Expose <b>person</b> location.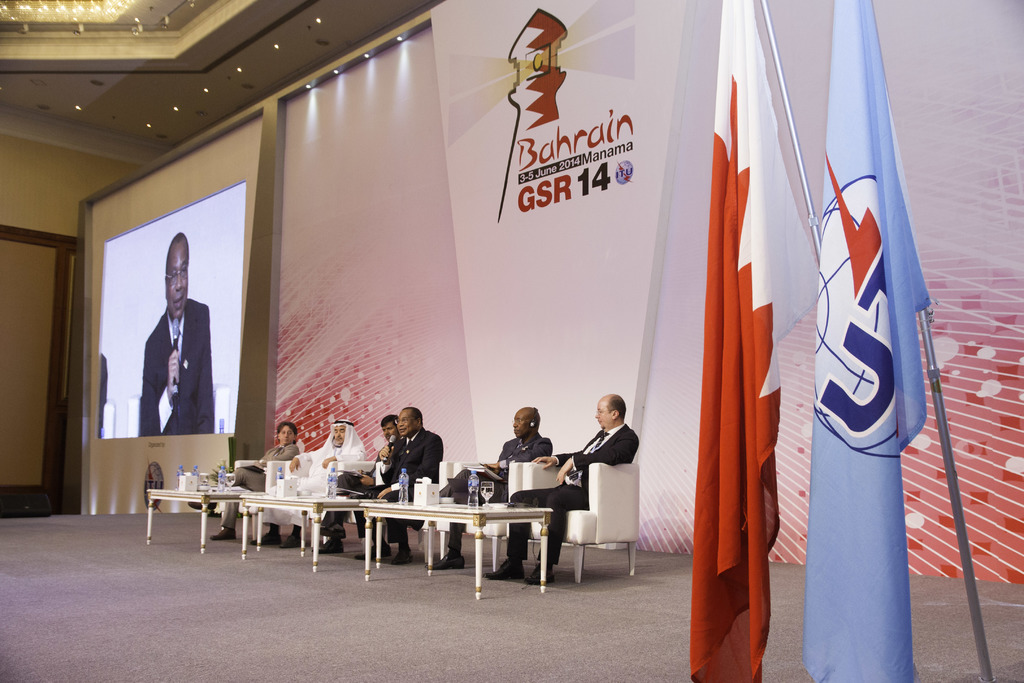
Exposed at (316,415,401,559).
